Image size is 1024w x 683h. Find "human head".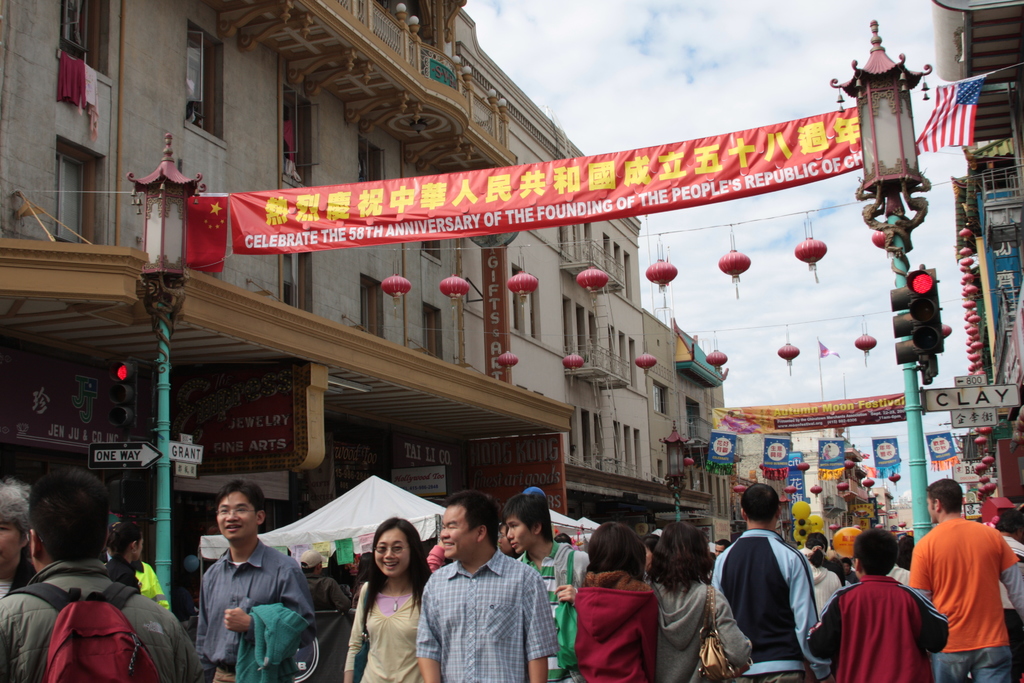
bbox(586, 523, 637, 574).
